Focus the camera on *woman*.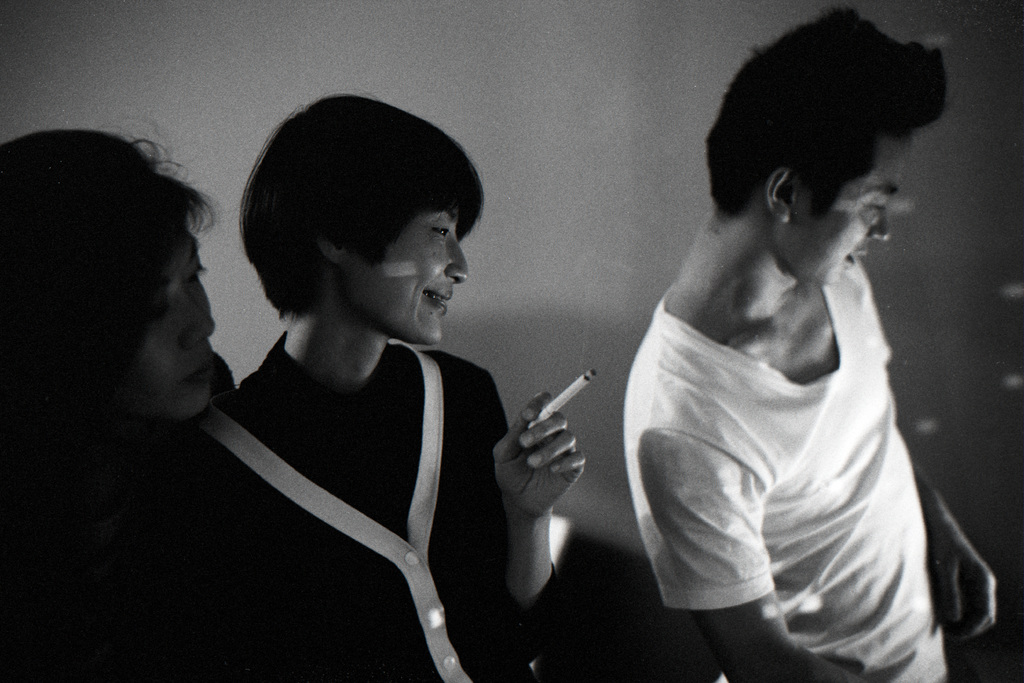
Focus region: (left=0, top=129, right=242, bottom=682).
